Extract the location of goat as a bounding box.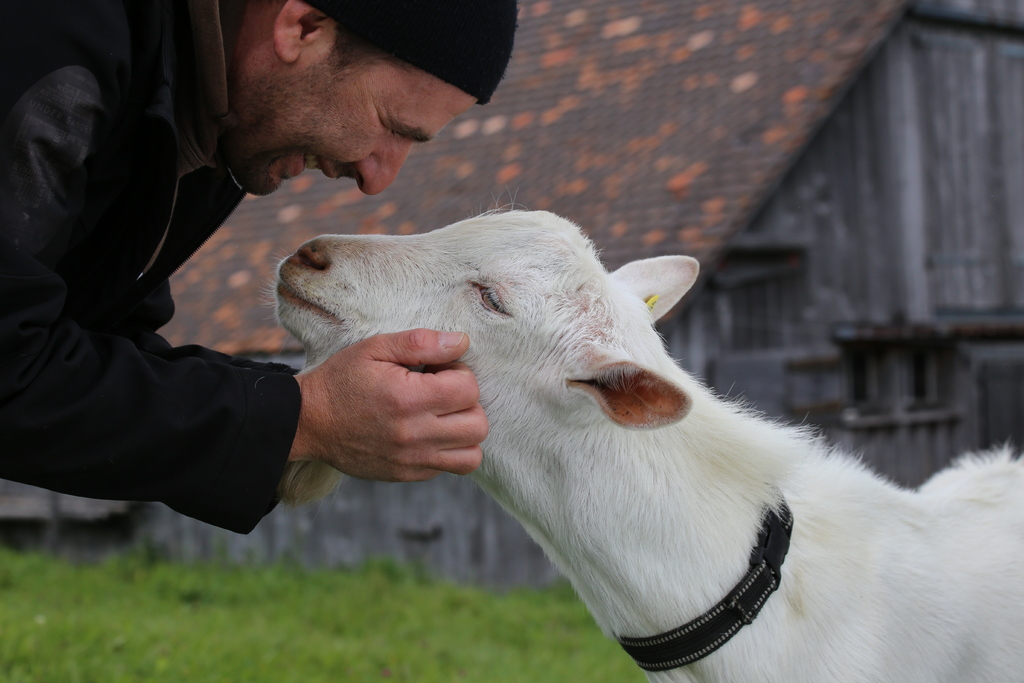
crop(209, 204, 992, 669).
